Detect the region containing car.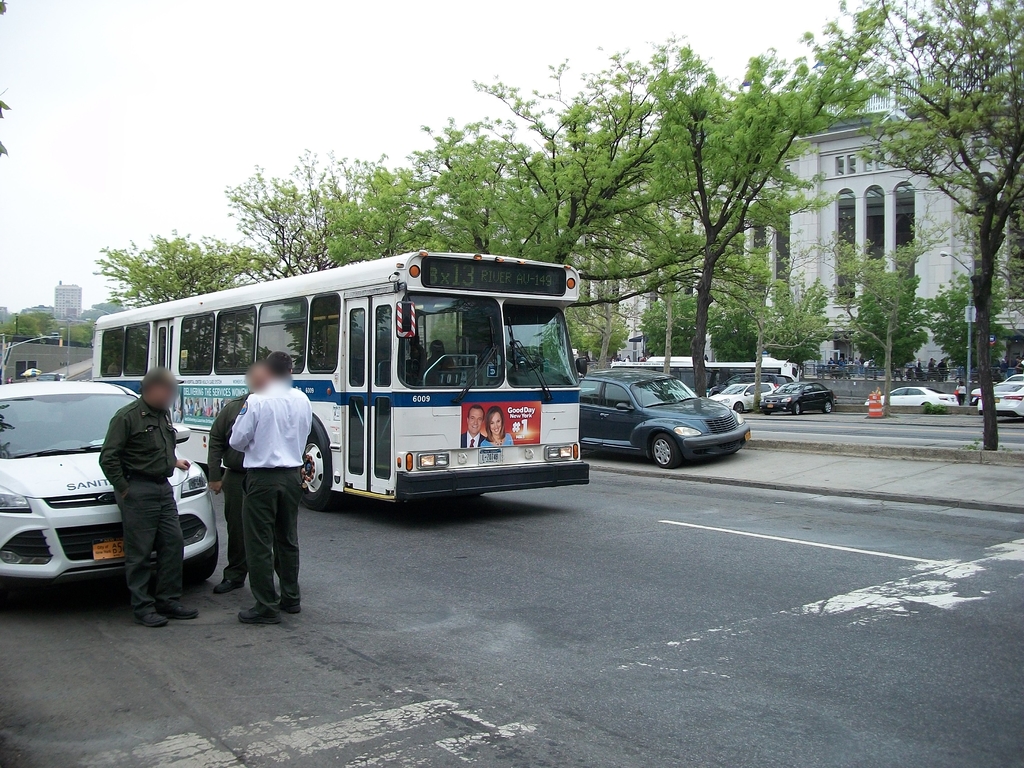
region(862, 381, 957, 414).
